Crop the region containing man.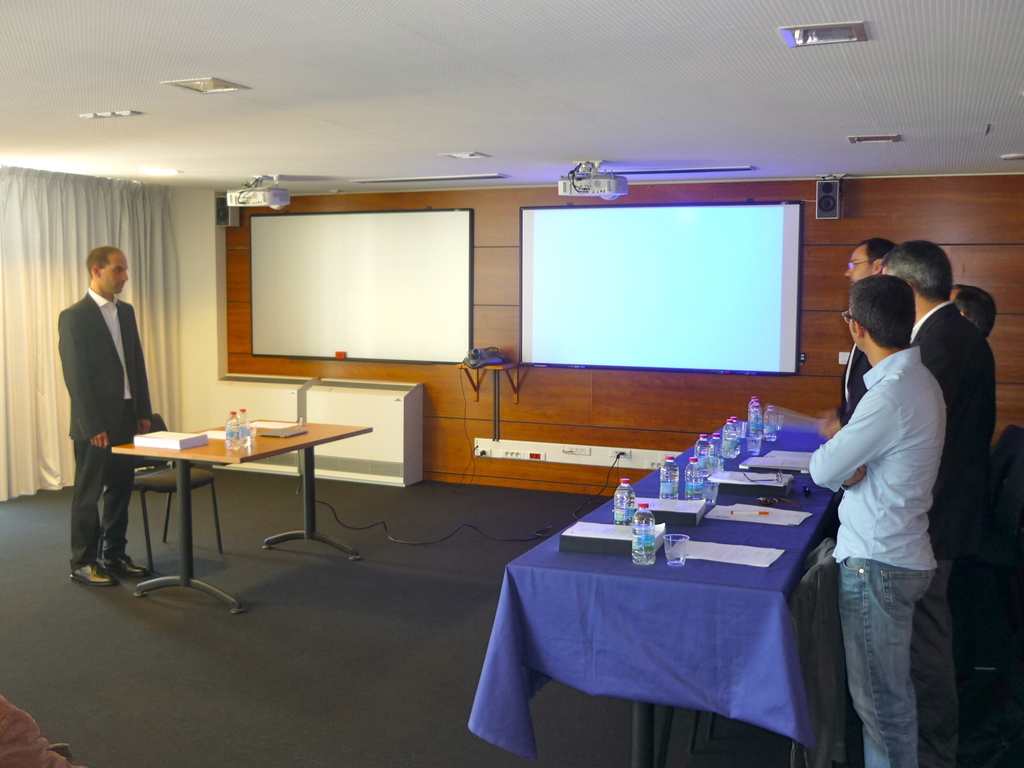
Crop region: [942,282,993,340].
